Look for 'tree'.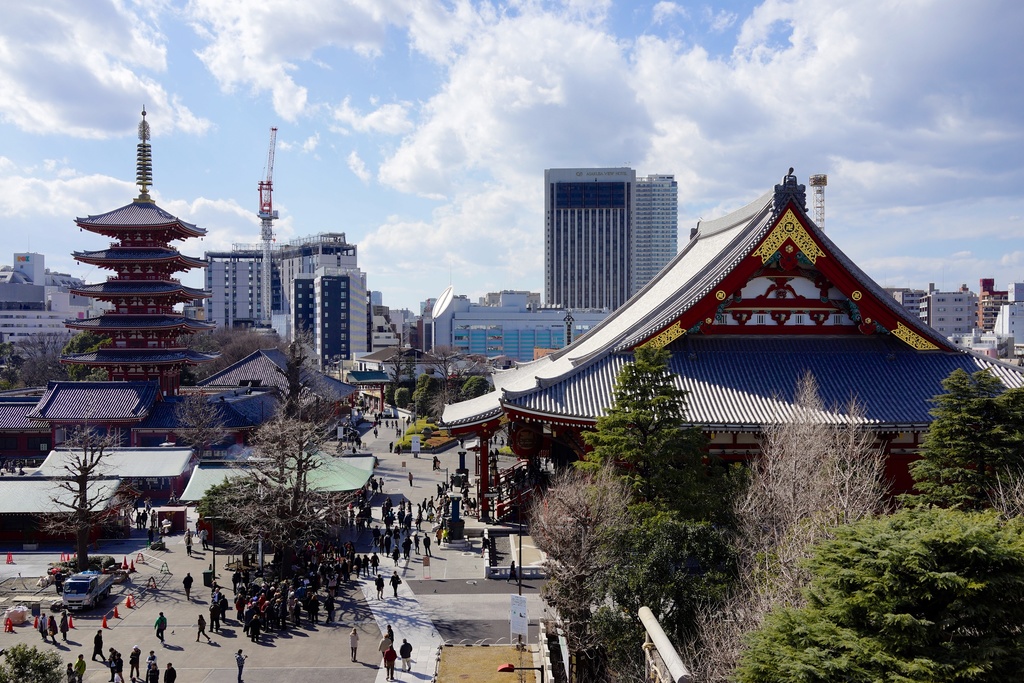
Found: crop(581, 516, 728, 682).
